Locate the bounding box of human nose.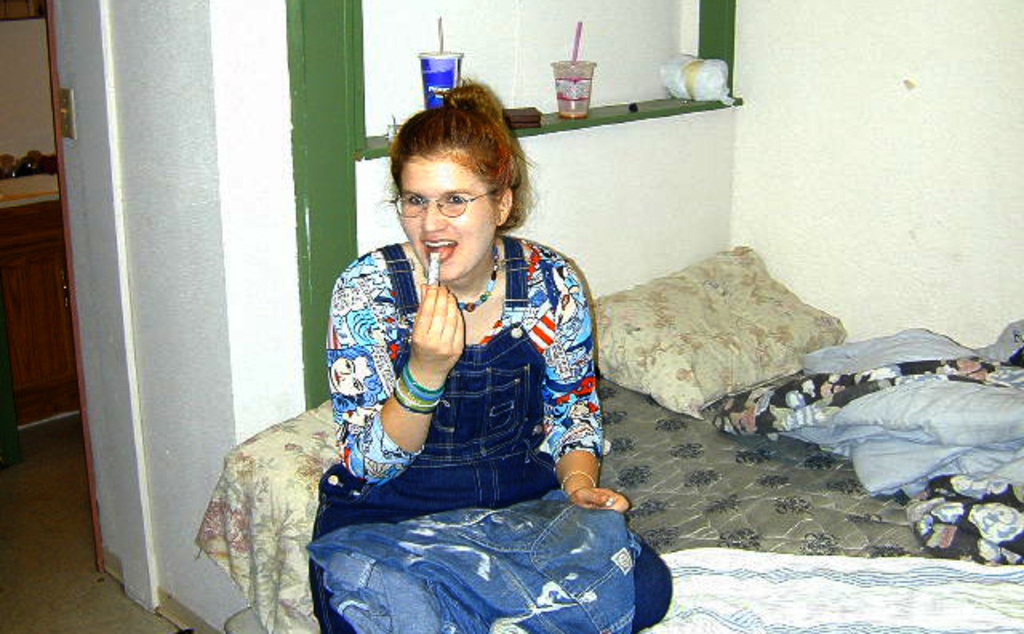
Bounding box: l=416, t=199, r=446, b=231.
